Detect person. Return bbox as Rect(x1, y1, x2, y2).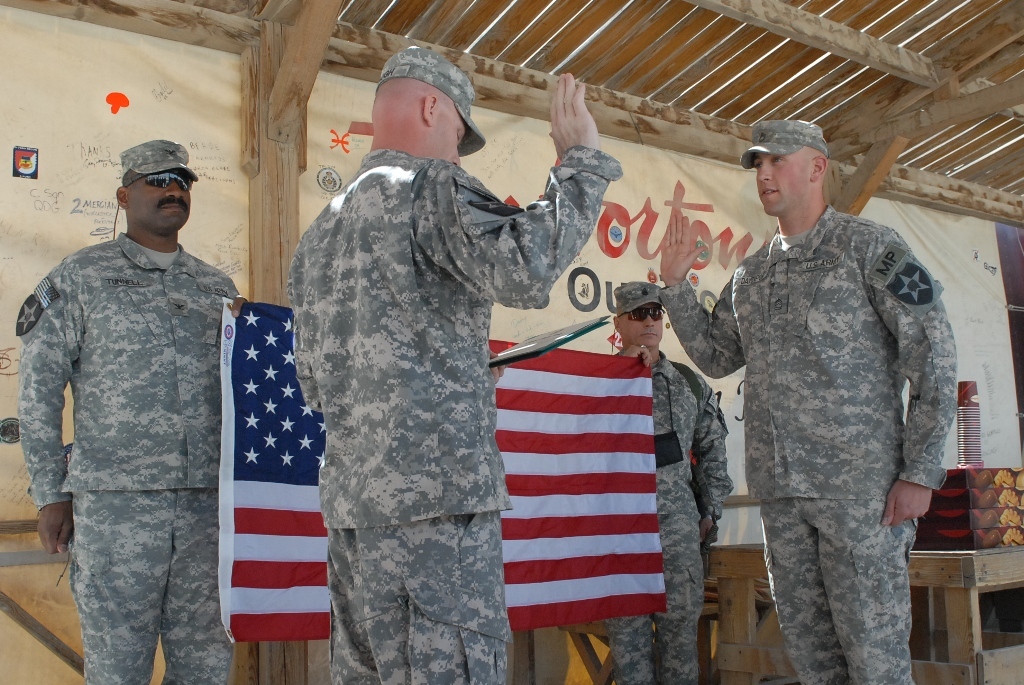
Rect(657, 102, 960, 684).
